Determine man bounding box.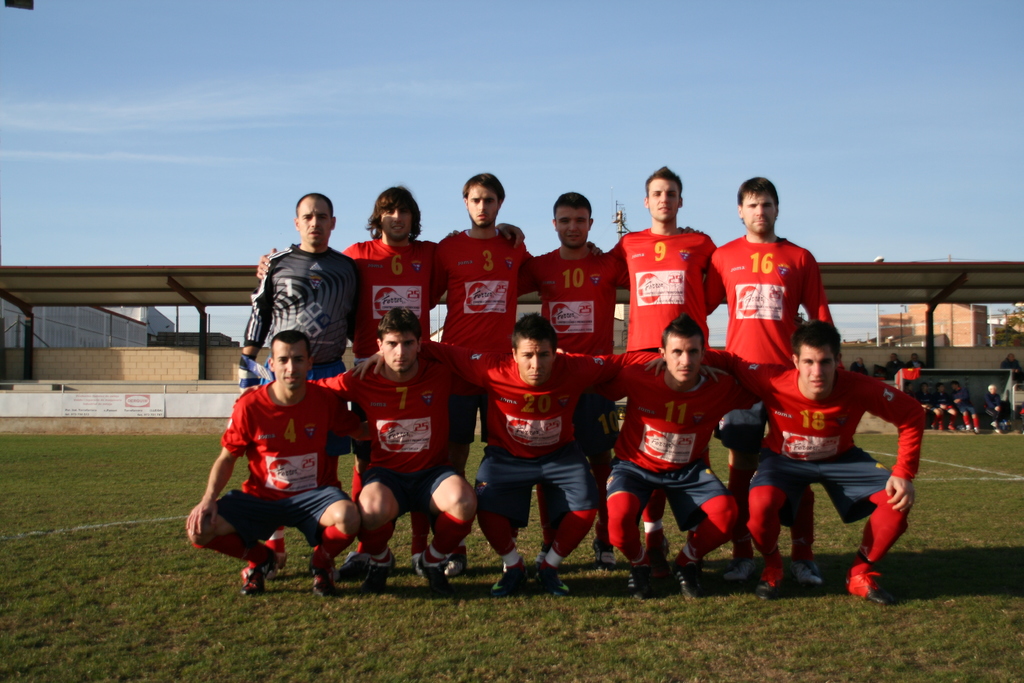
Determined: x1=437 y1=174 x2=532 y2=349.
